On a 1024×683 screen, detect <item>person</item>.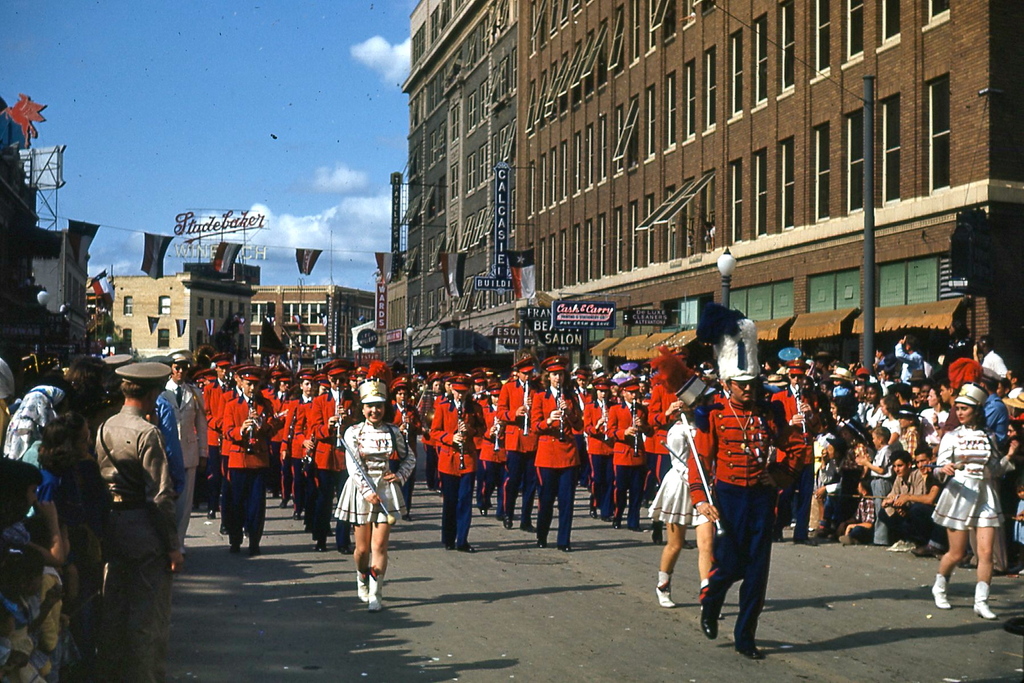
[530, 360, 585, 555].
